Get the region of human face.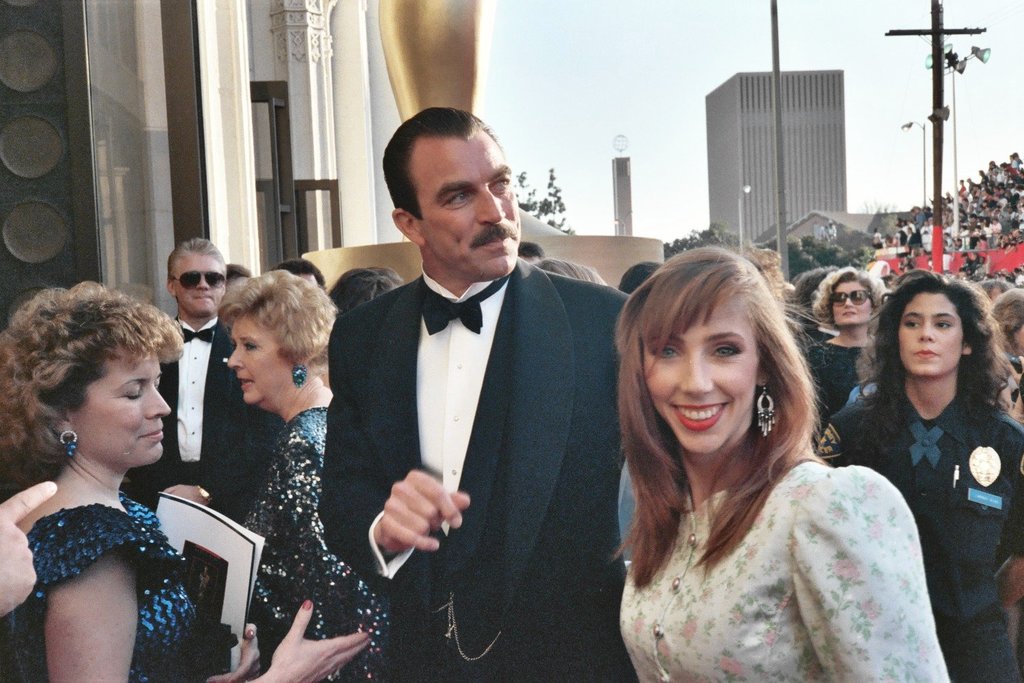
{"x1": 898, "y1": 290, "x2": 965, "y2": 377}.
